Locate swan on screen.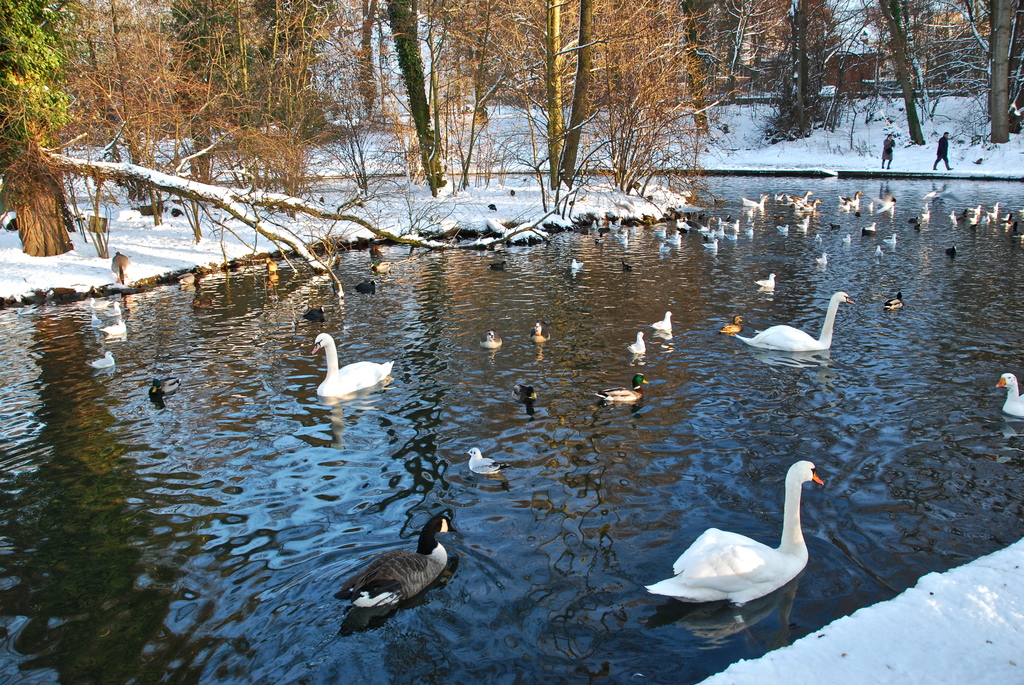
On screen at locate(946, 211, 954, 217).
